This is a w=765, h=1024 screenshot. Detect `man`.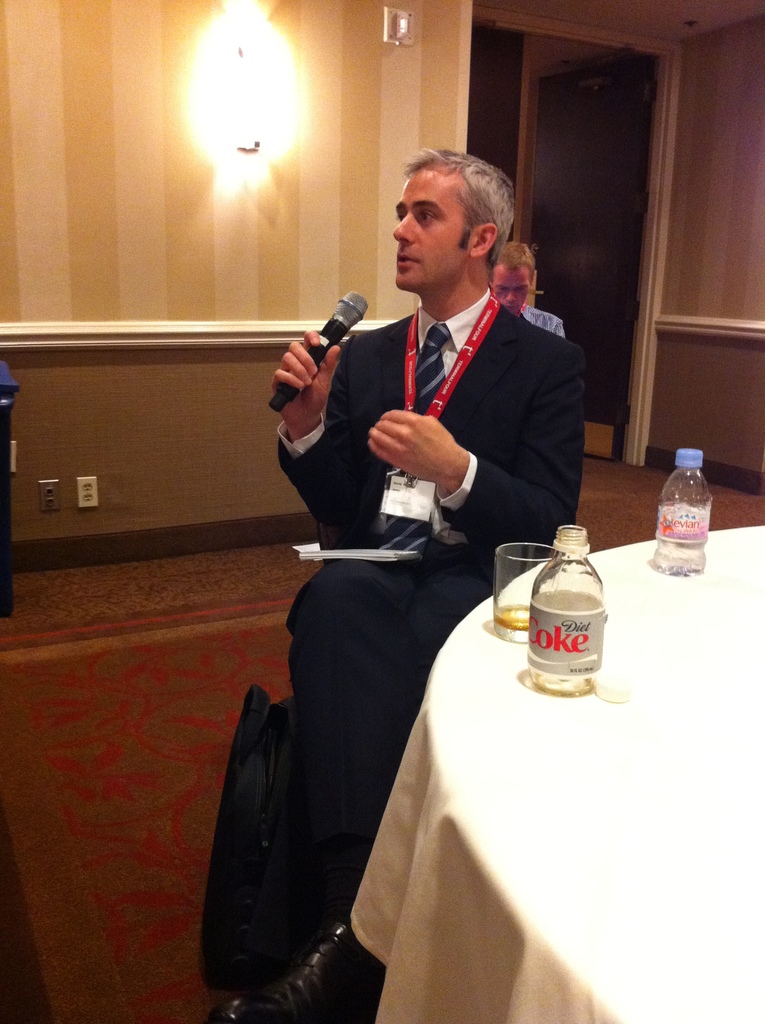
(264,134,582,1023).
